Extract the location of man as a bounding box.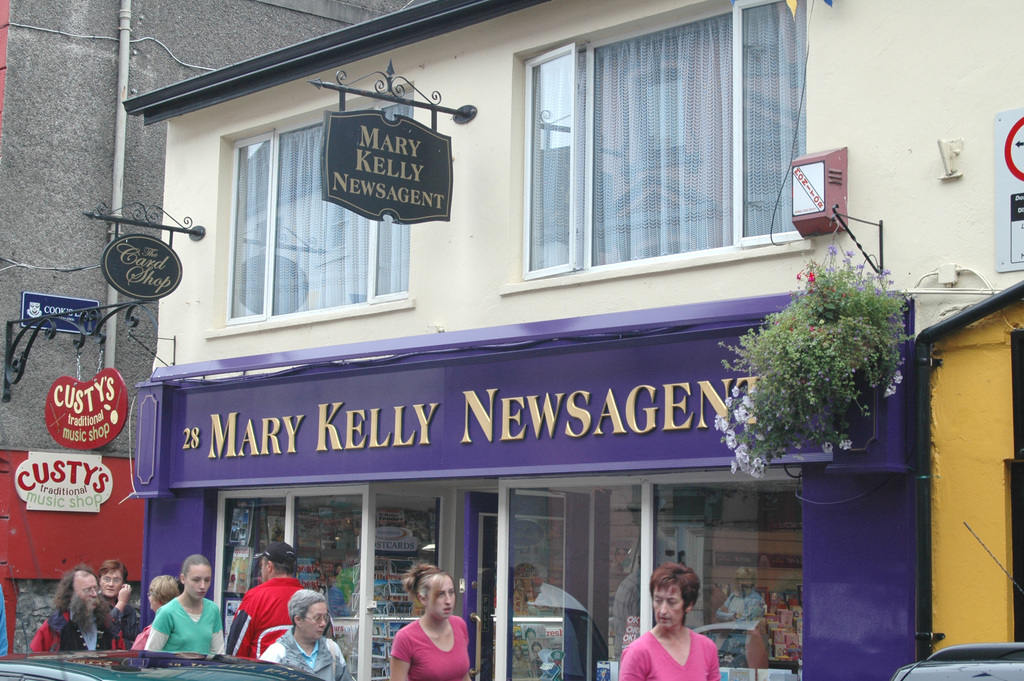
select_region(225, 542, 317, 659).
